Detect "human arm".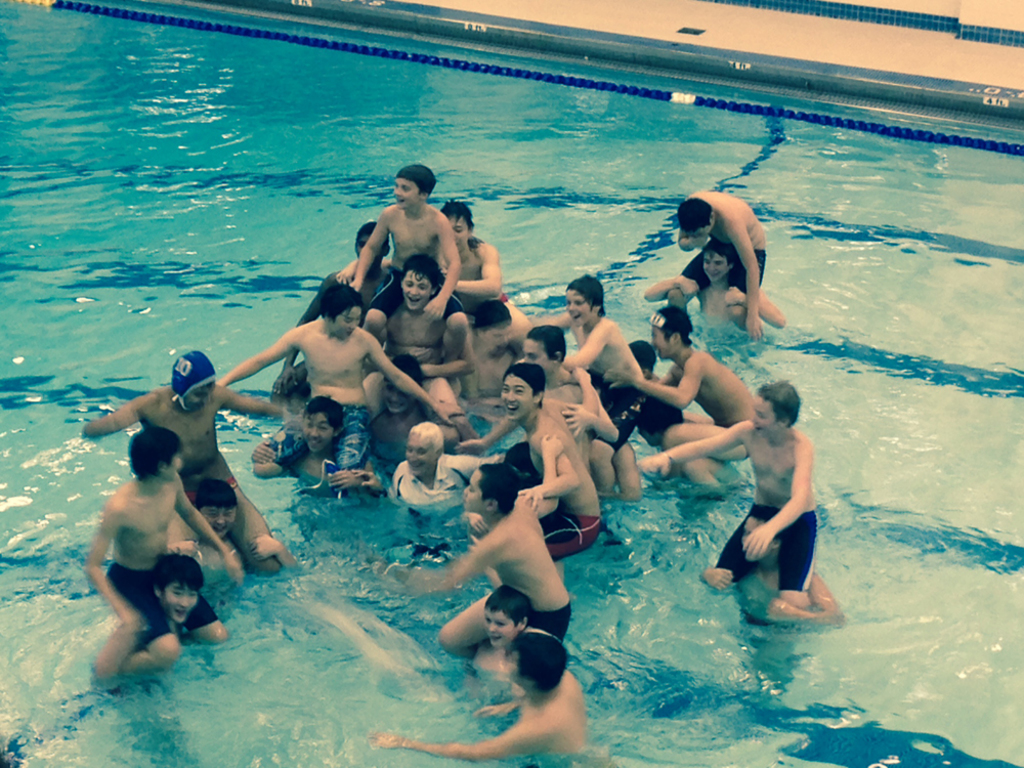
Detected at bbox=[217, 391, 289, 428].
